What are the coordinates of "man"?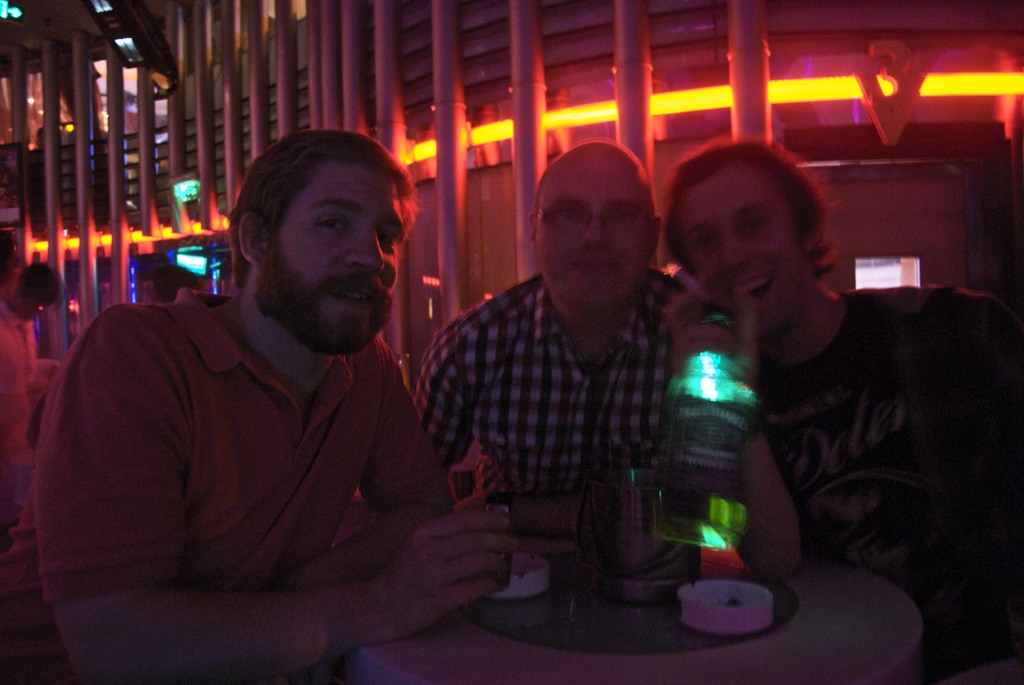
box(414, 137, 692, 544).
